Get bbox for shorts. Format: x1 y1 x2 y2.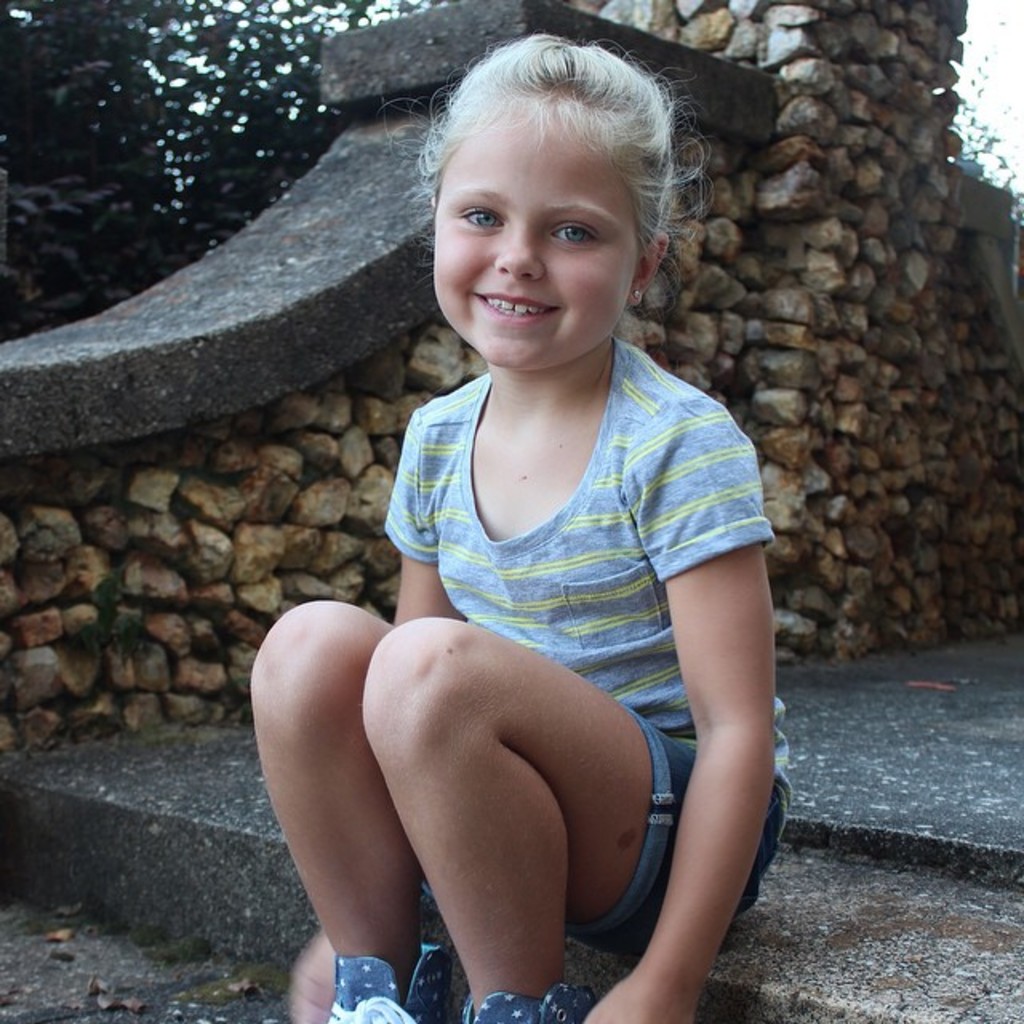
568 707 782 963.
